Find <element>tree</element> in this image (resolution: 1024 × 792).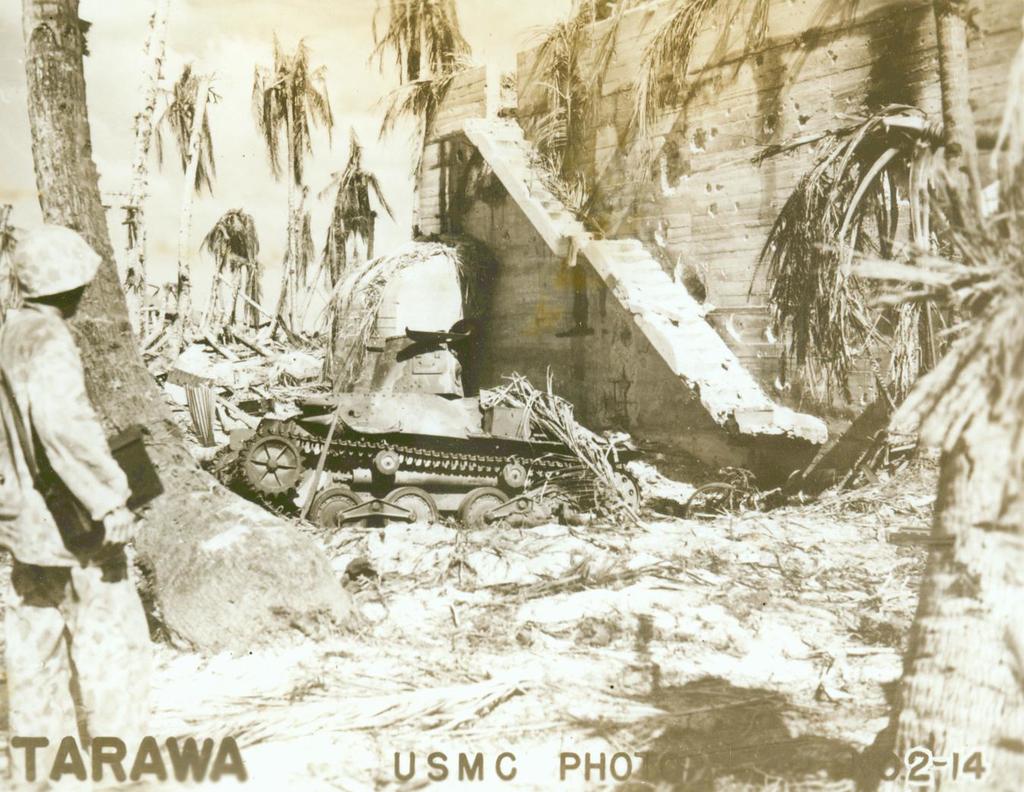
197/204/260/270.
